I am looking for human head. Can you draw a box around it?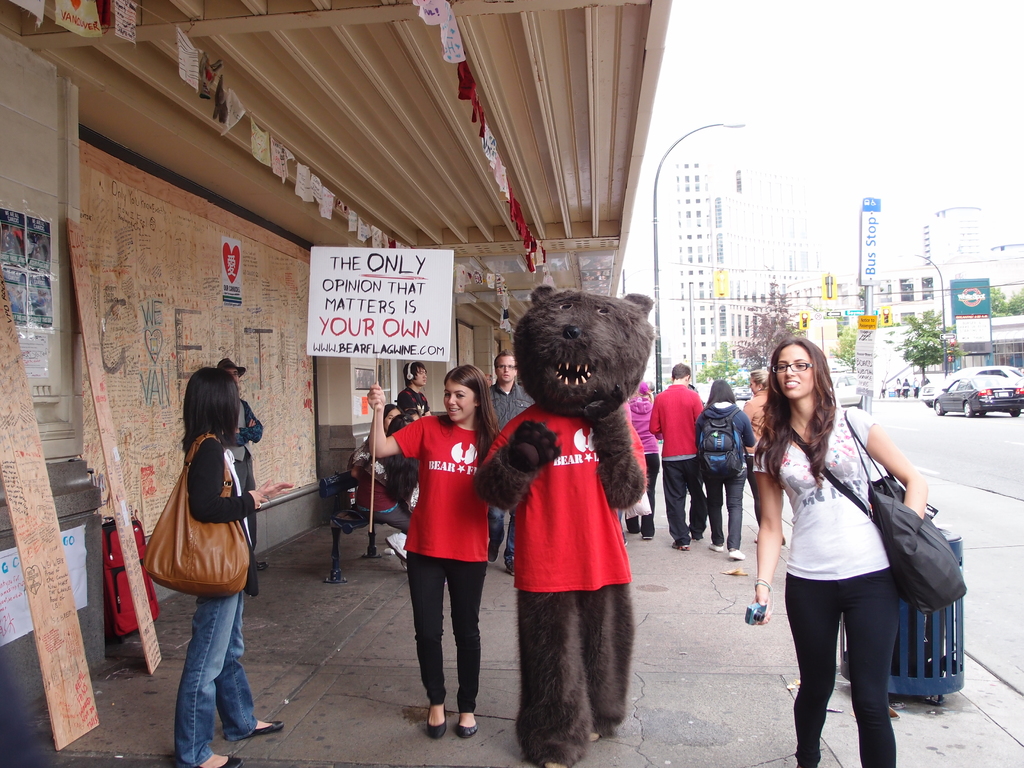
Sure, the bounding box is 707/380/735/401.
